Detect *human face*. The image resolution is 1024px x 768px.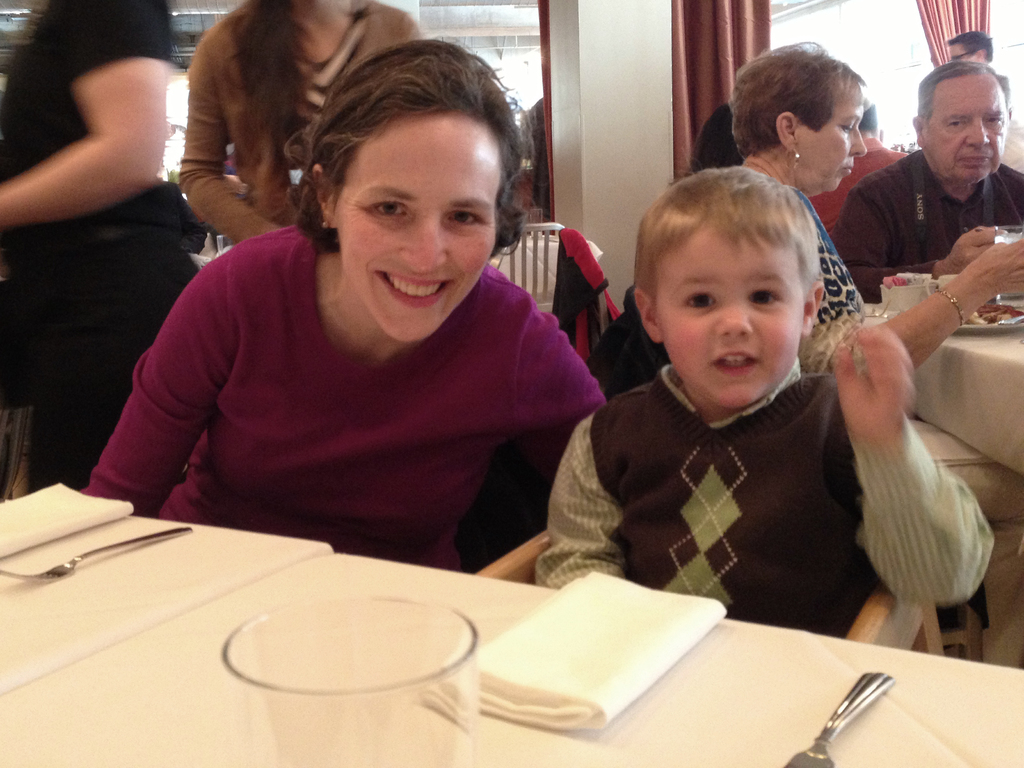
x1=927, y1=76, x2=1011, y2=185.
